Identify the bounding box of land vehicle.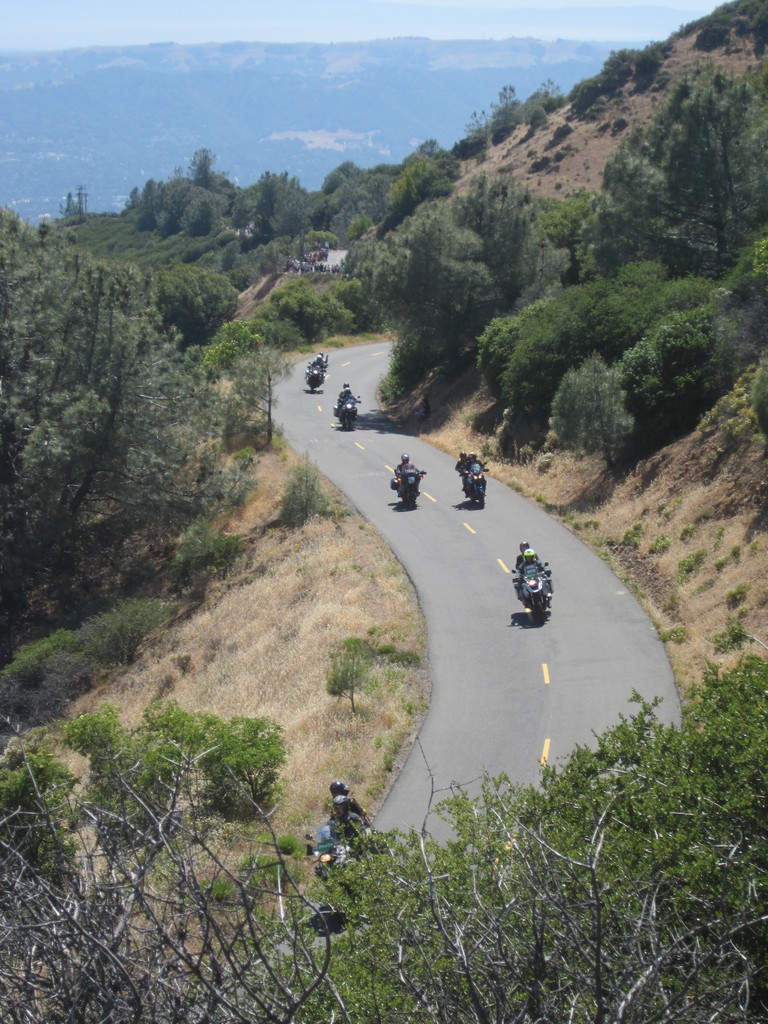
locate(394, 470, 424, 509).
